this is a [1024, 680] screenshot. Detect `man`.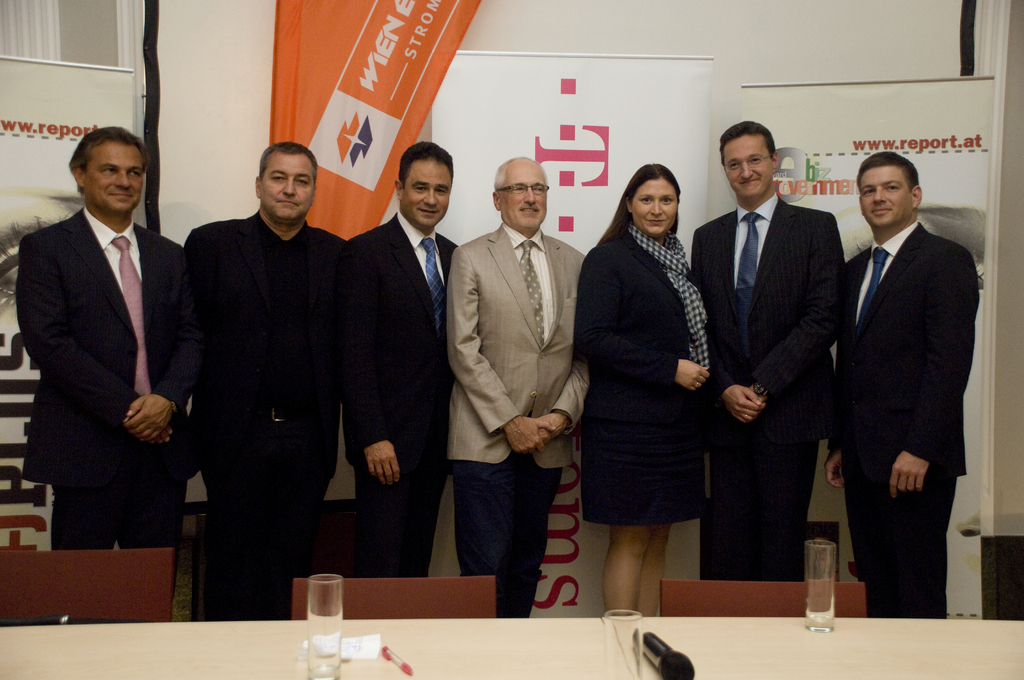
687 120 848 580.
